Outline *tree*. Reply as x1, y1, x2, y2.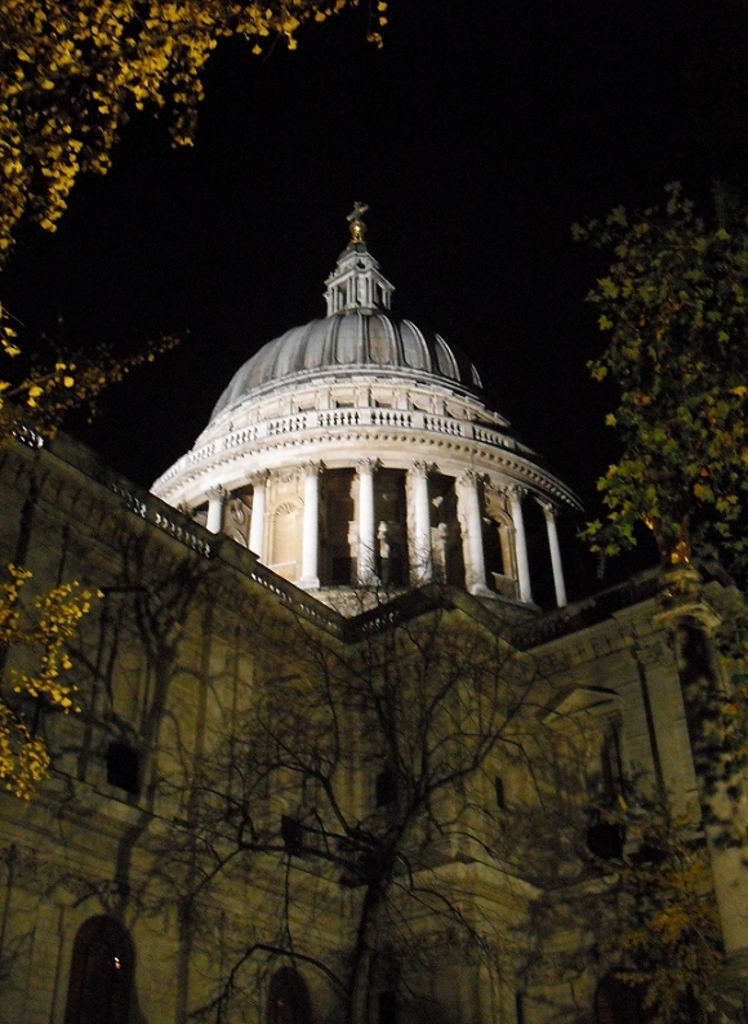
556, 762, 747, 1023.
